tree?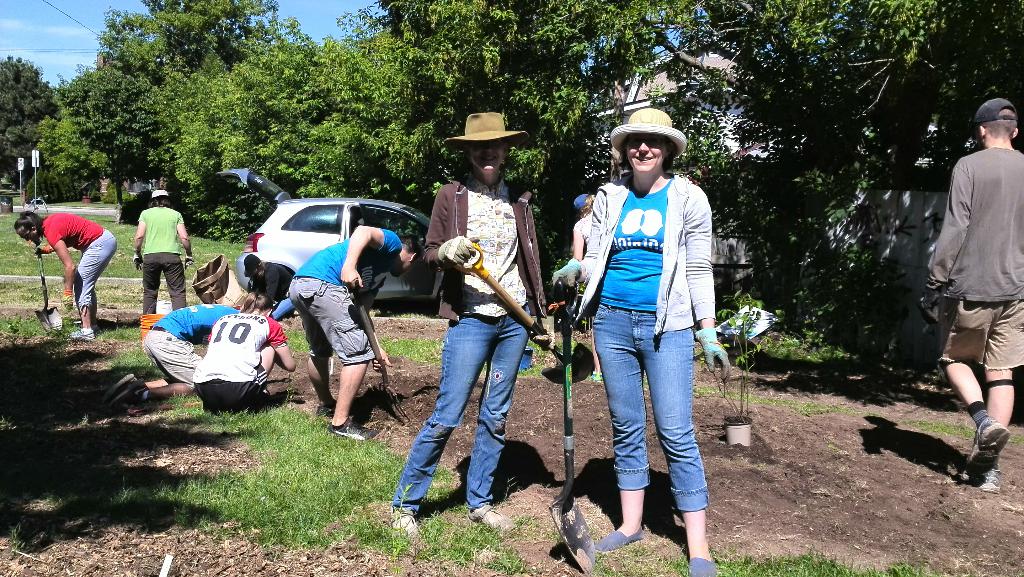
<bbox>662, 0, 1023, 350</bbox>
